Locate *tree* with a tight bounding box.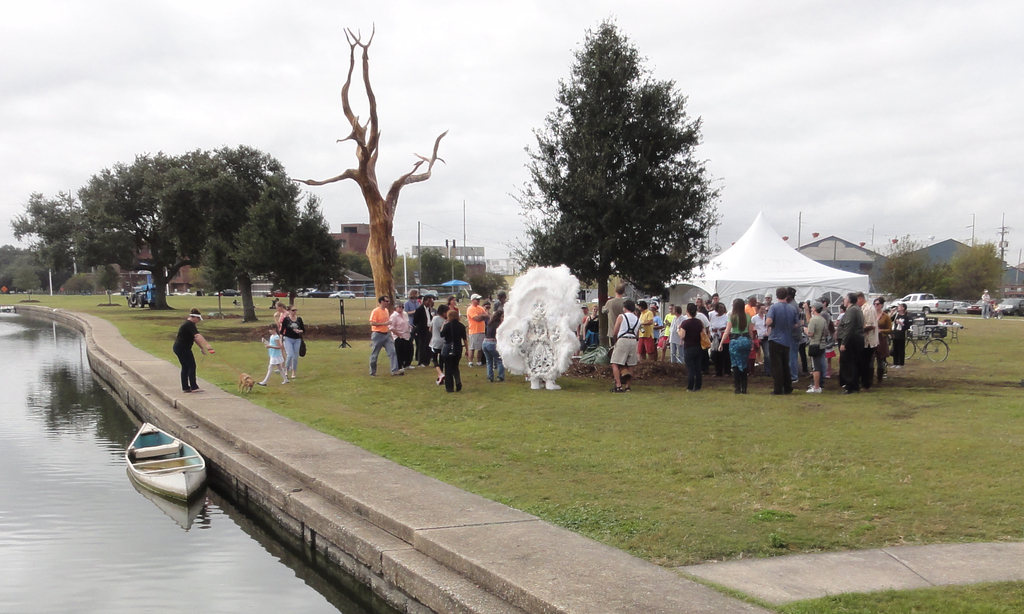
(left=271, top=197, right=344, bottom=304).
